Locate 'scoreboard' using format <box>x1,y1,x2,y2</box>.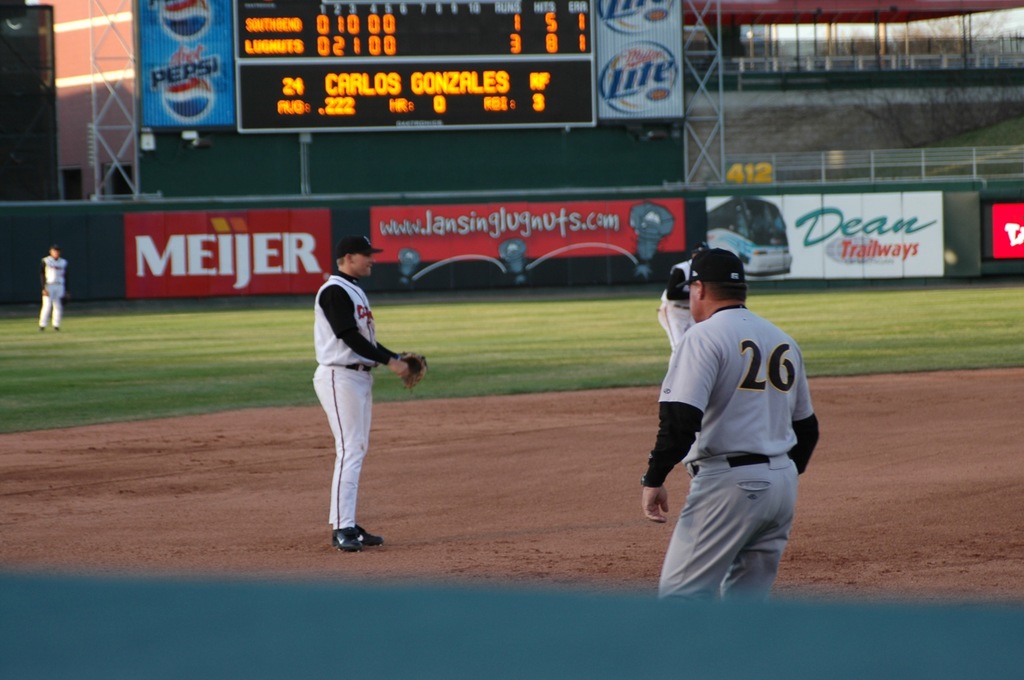
<box>95,0,733,198</box>.
